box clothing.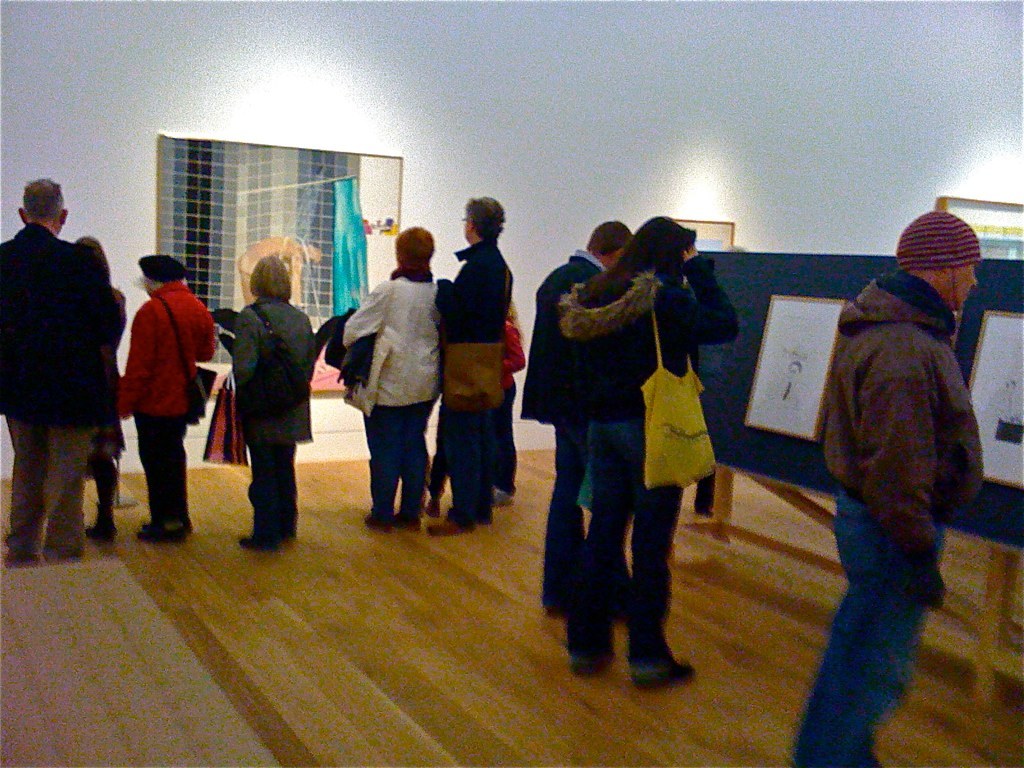
(left=537, top=423, right=589, bottom=617).
